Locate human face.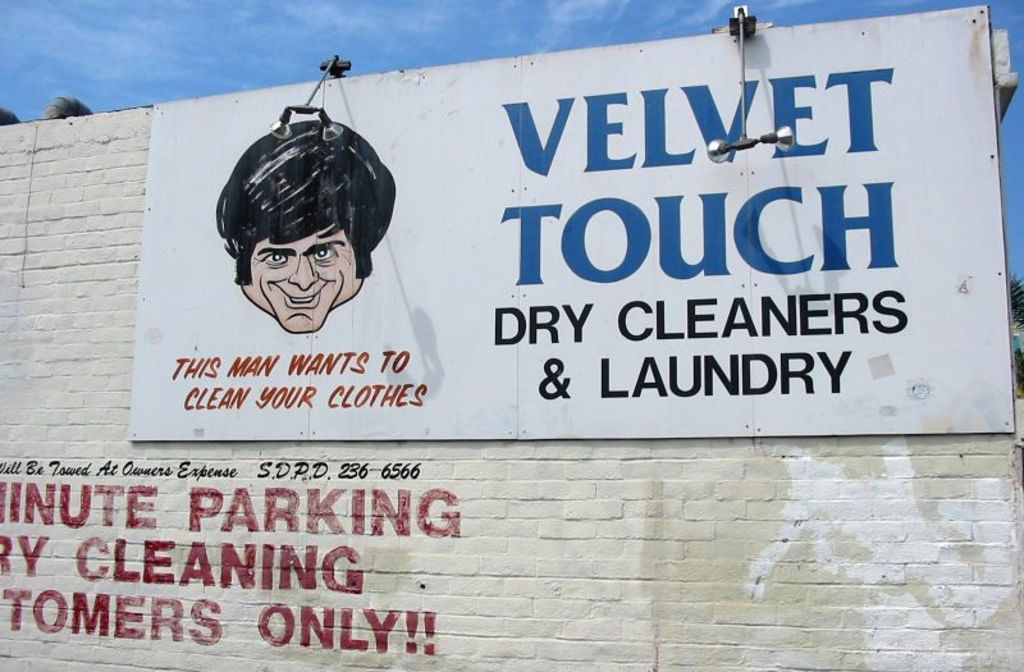
Bounding box: [x1=238, y1=225, x2=362, y2=335].
